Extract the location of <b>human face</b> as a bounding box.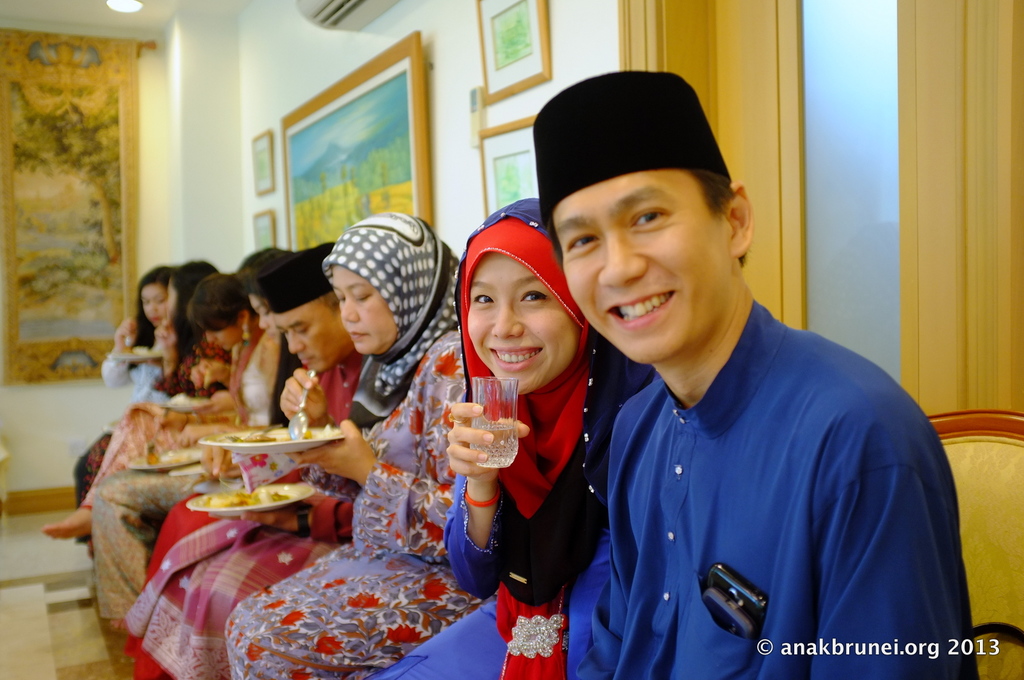
[left=250, top=292, right=279, bottom=341].
